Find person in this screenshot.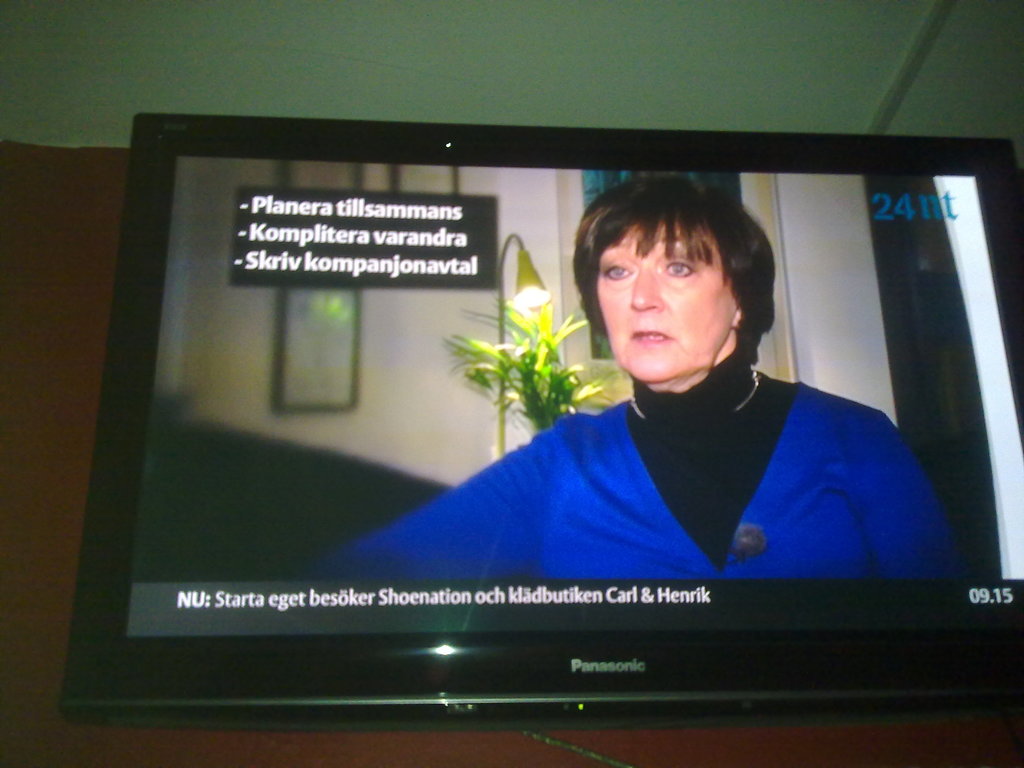
The bounding box for person is 389 212 900 629.
